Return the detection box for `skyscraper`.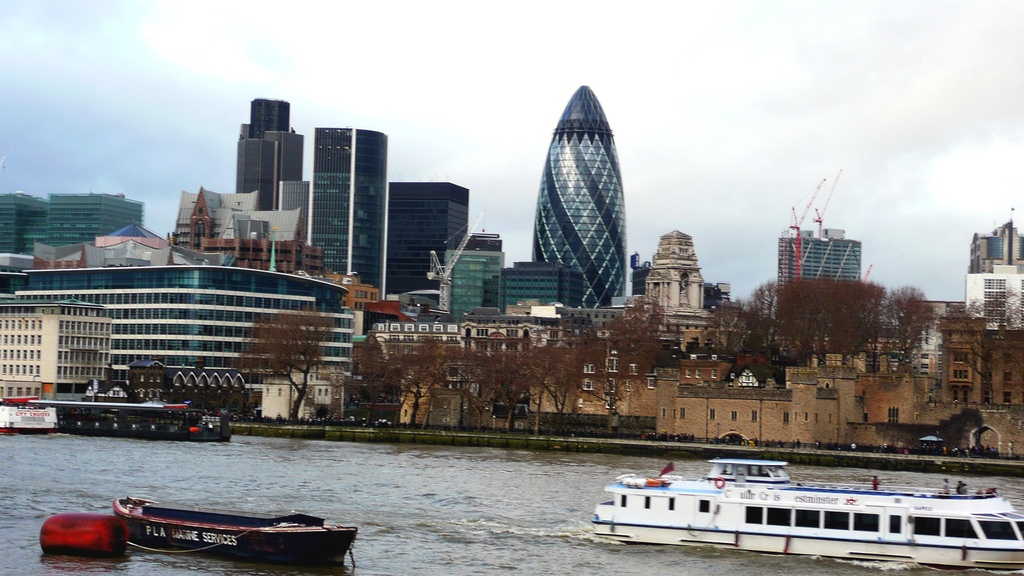
pyautogui.locateOnScreen(224, 93, 310, 271).
